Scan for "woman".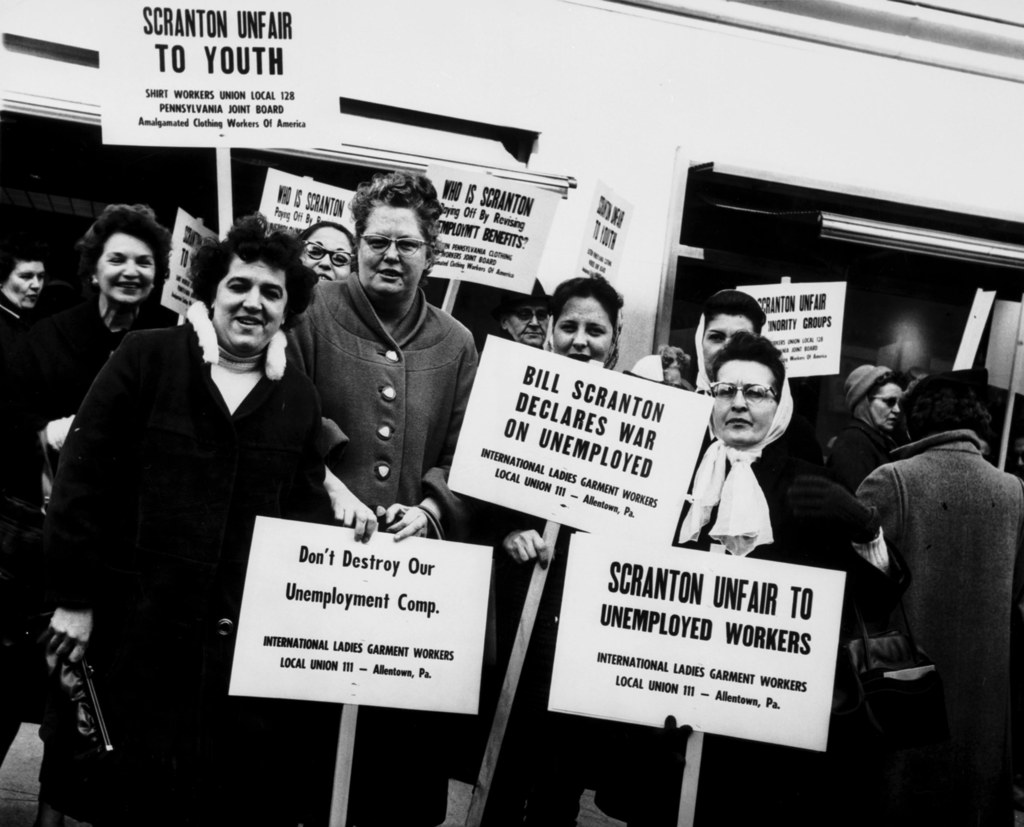
Scan result: region(51, 195, 276, 798).
